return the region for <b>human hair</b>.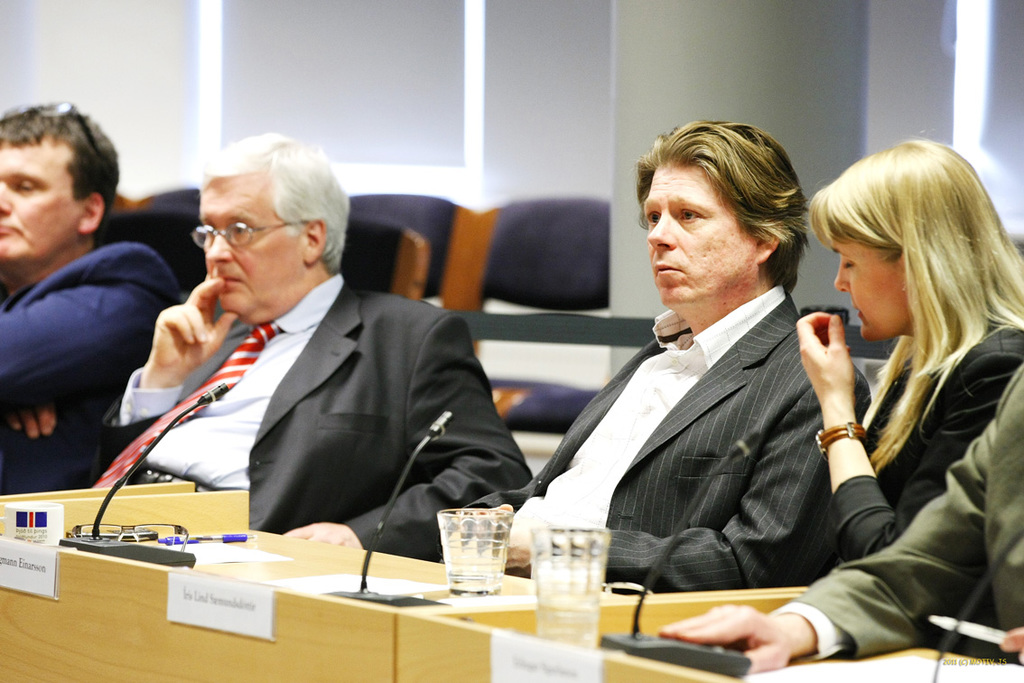
{"left": 0, "top": 108, "right": 121, "bottom": 248}.
